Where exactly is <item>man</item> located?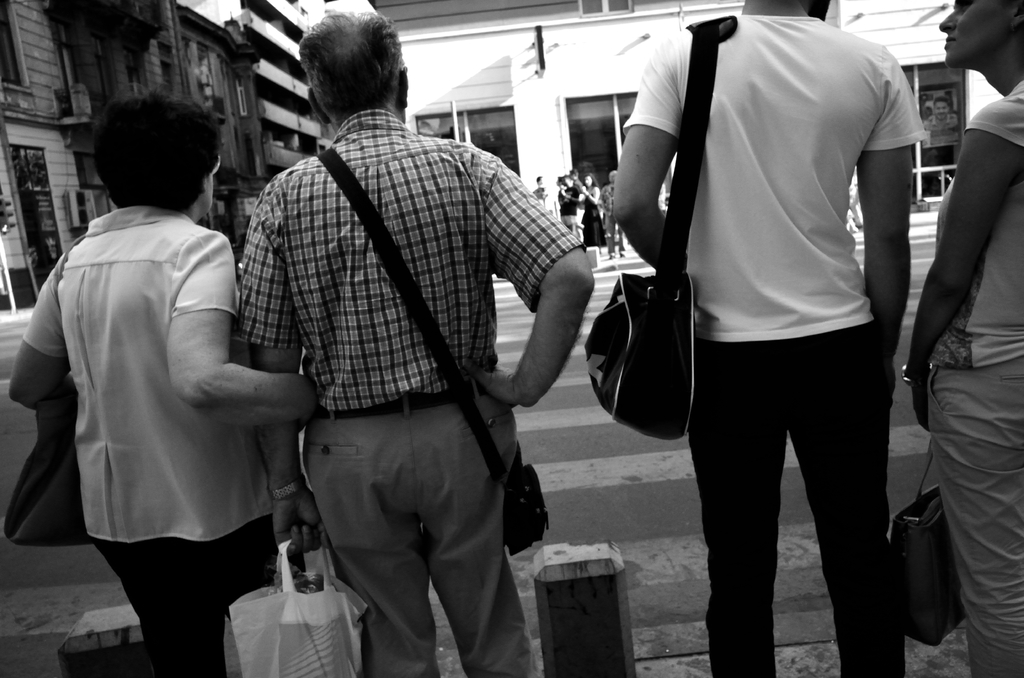
Its bounding box is crop(561, 0, 940, 645).
